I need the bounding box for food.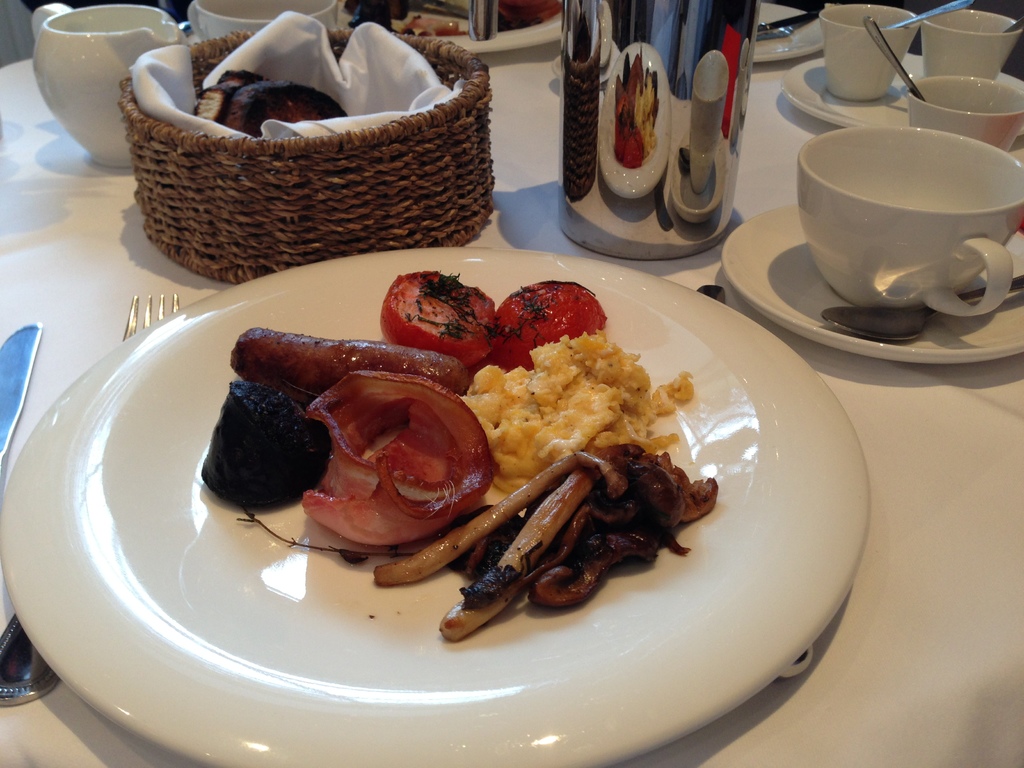
Here it is: box(372, 445, 721, 643).
